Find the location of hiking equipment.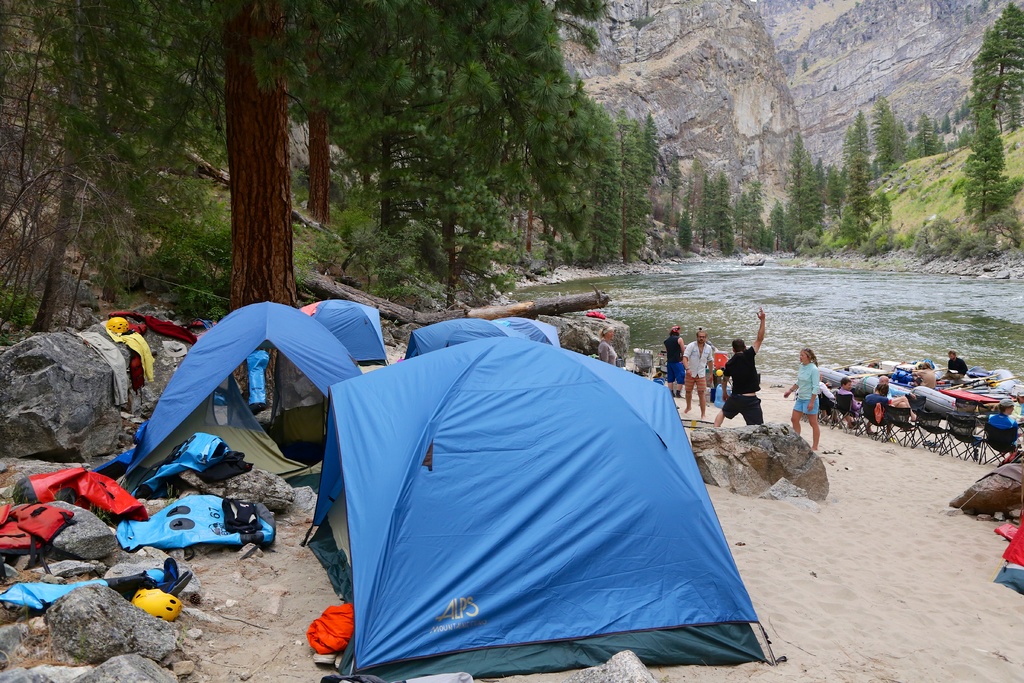
Location: bbox=[716, 369, 724, 375].
